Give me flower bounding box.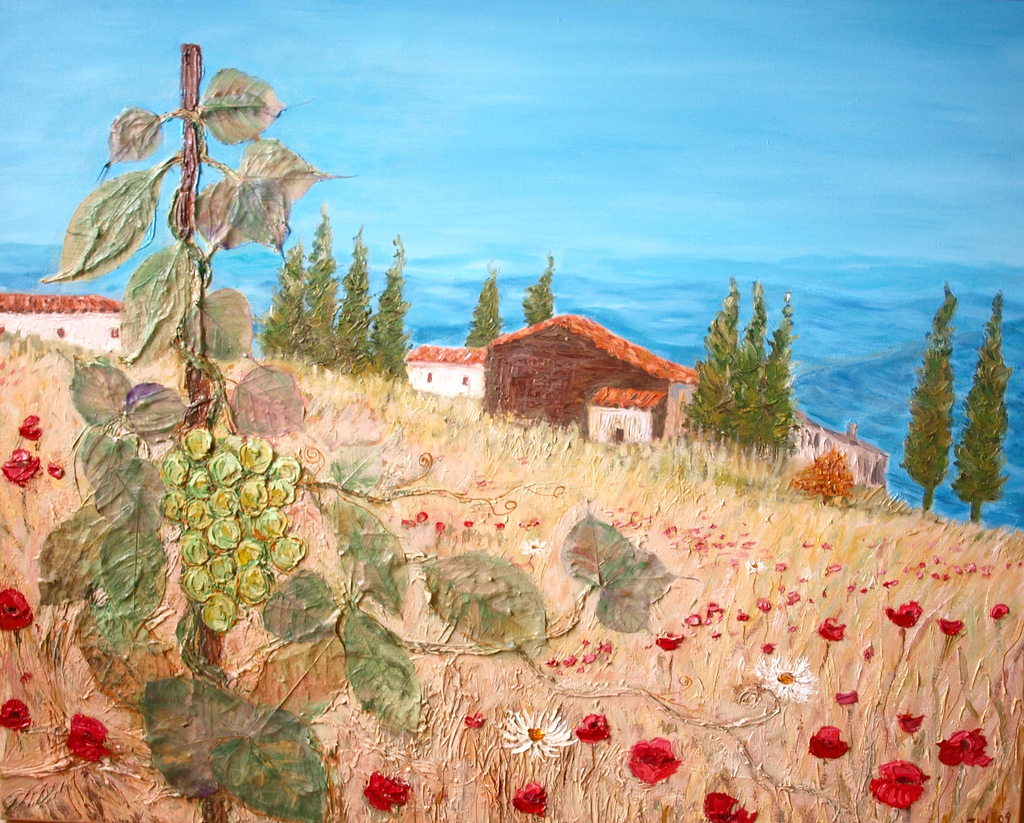
<region>936, 619, 966, 635</region>.
